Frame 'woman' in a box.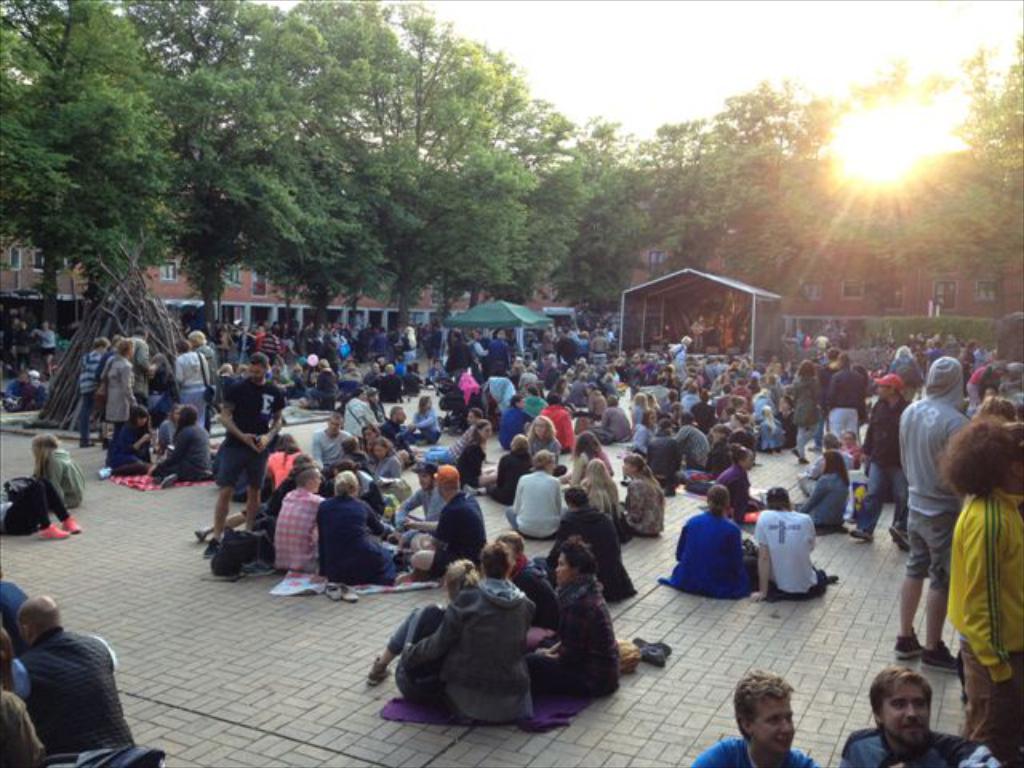
[x1=579, y1=459, x2=626, y2=523].
